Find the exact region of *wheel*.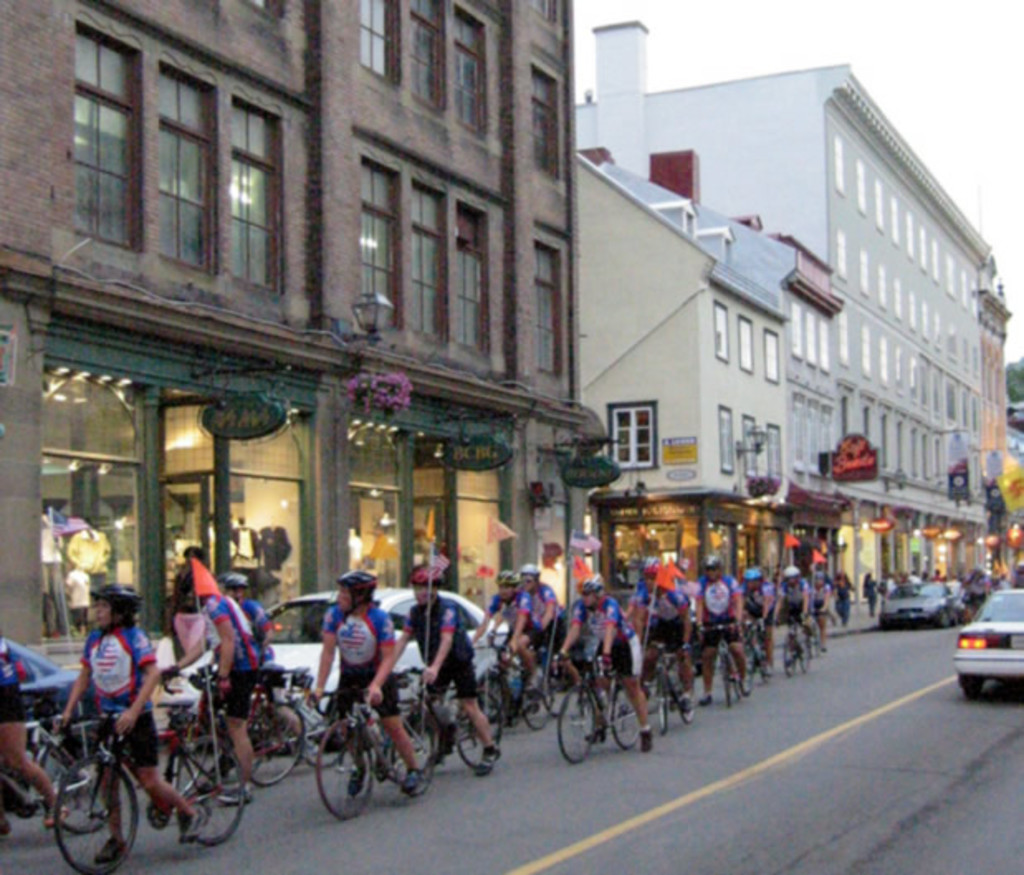
Exact region: box(177, 749, 246, 849).
